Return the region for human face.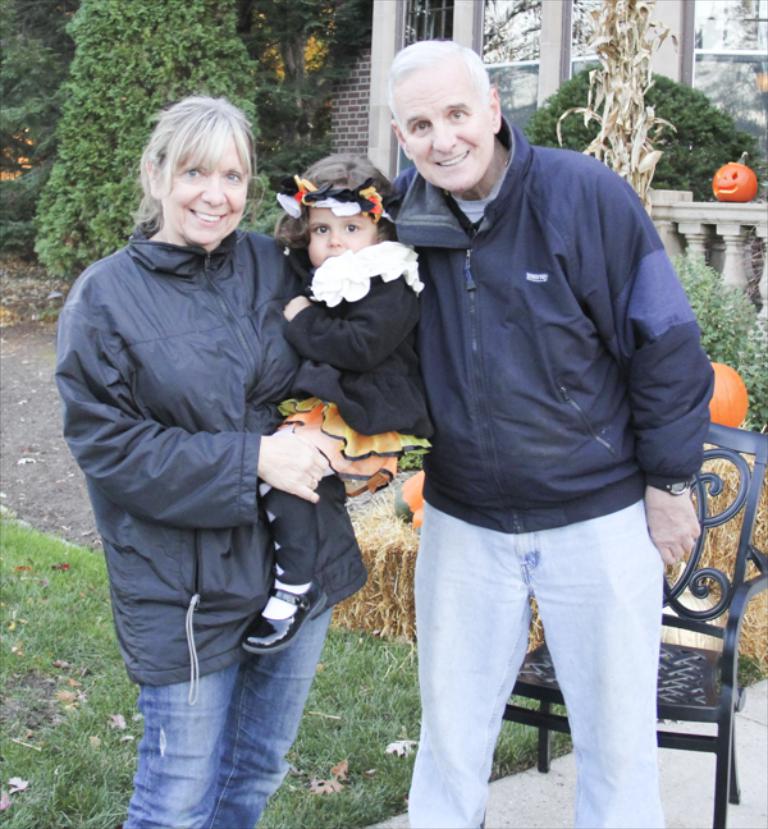
(307, 211, 376, 266).
